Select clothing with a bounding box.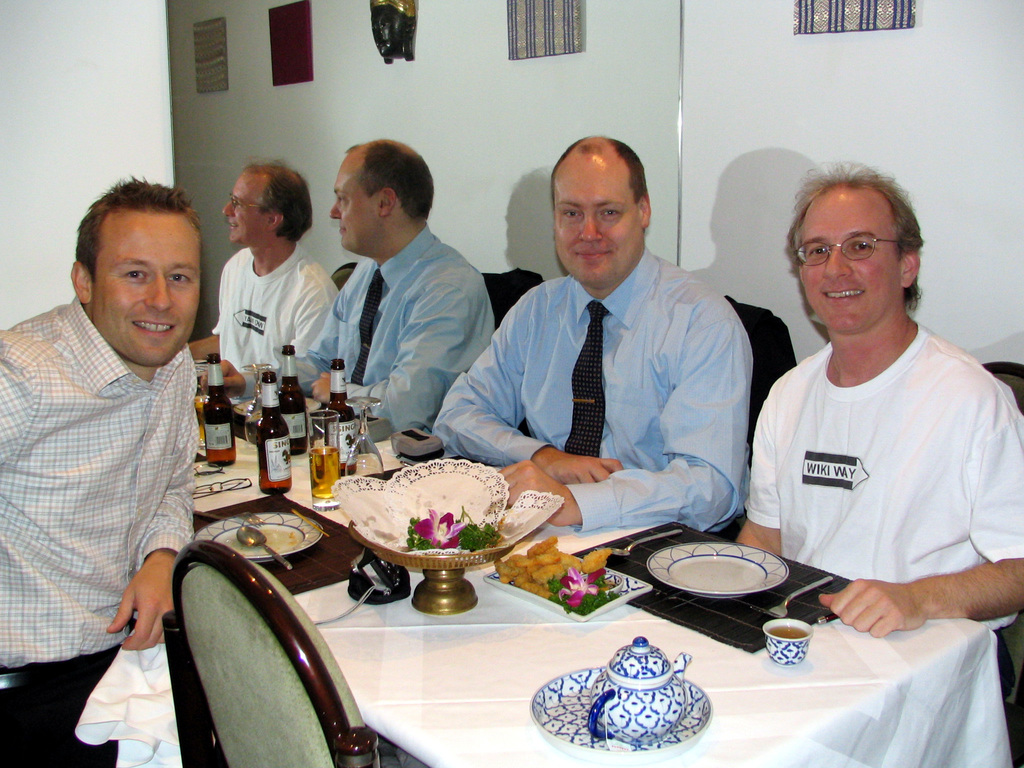
435:242:751:536.
